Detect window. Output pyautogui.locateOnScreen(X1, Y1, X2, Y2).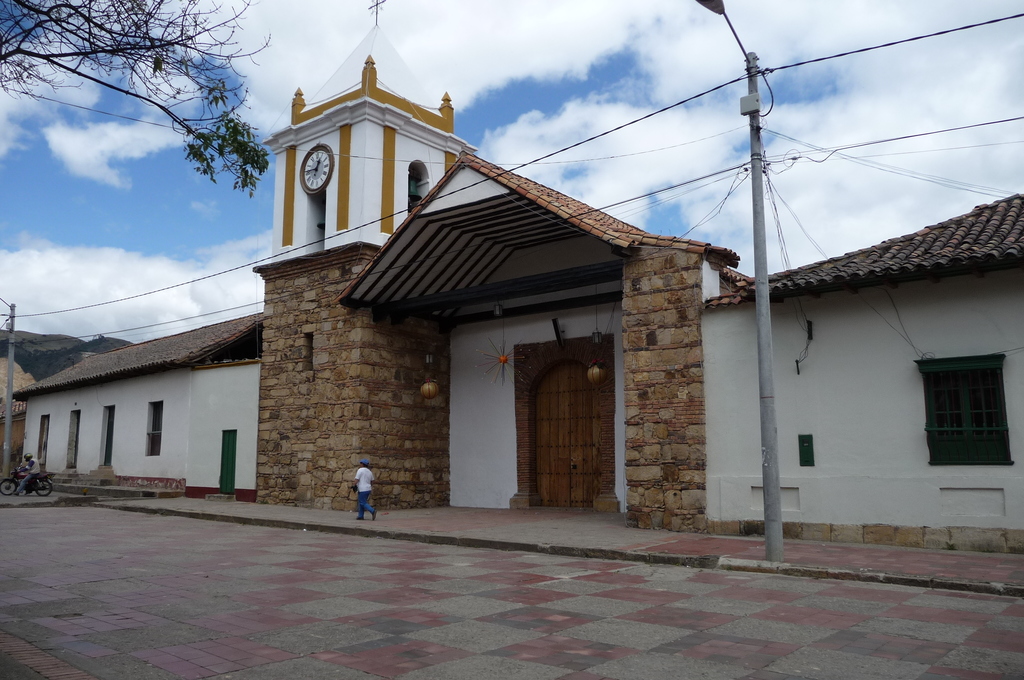
pyautogui.locateOnScreen(150, 405, 164, 455).
